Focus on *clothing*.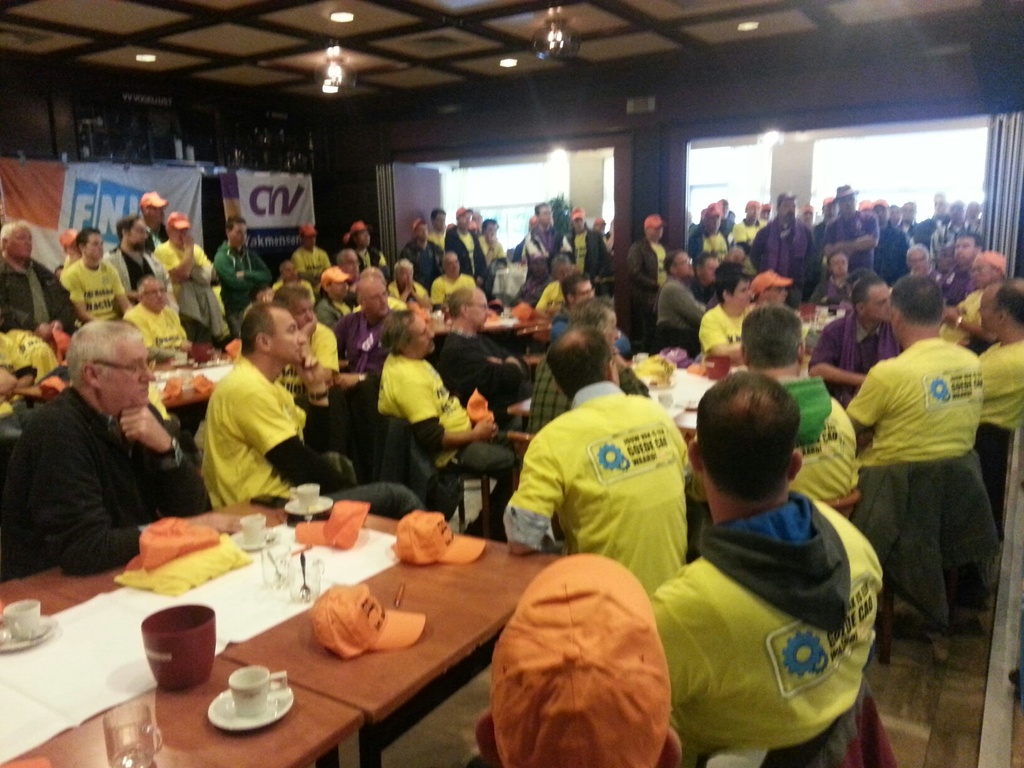
Focused at (x1=833, y1=298, x2=999, y2=641).
